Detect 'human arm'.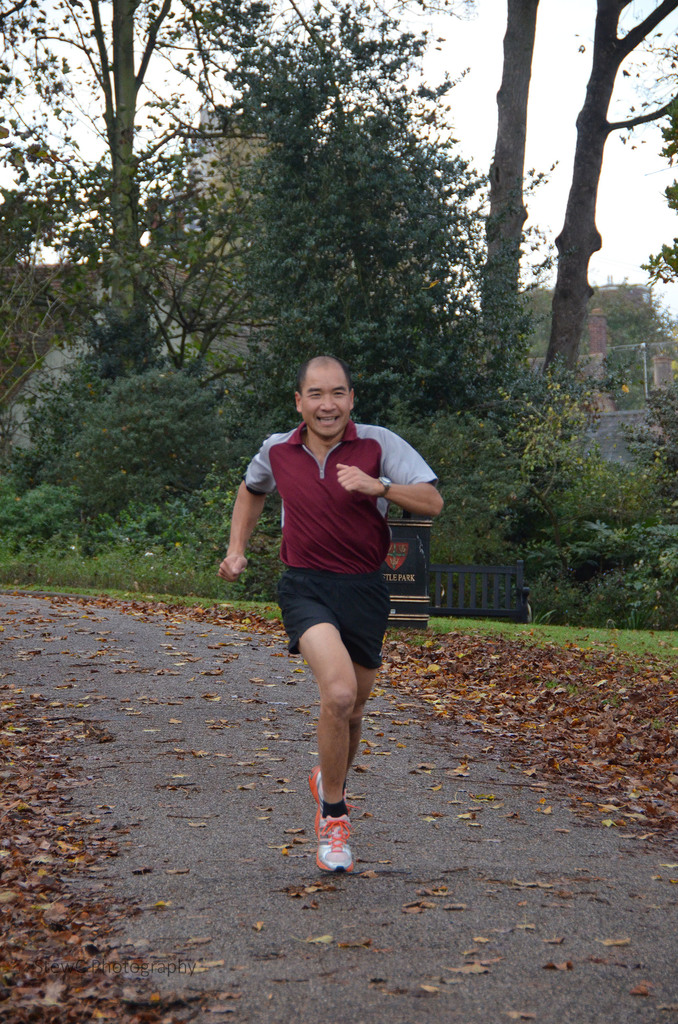
Detected at [364,454,441,536].
